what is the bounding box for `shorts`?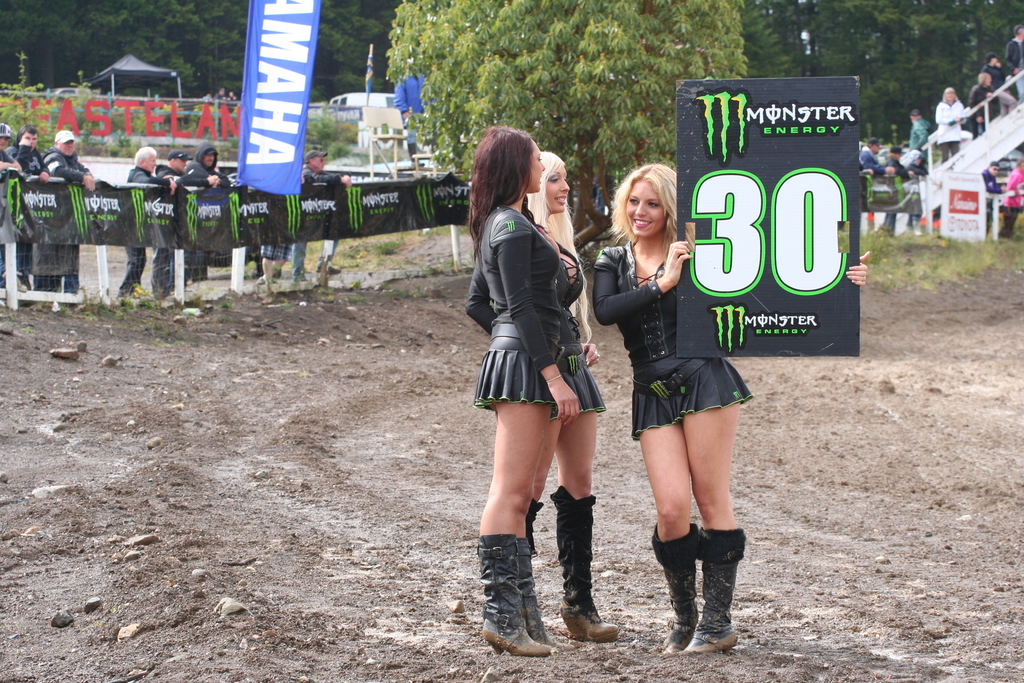
box=[472, 338, 573, 420].
